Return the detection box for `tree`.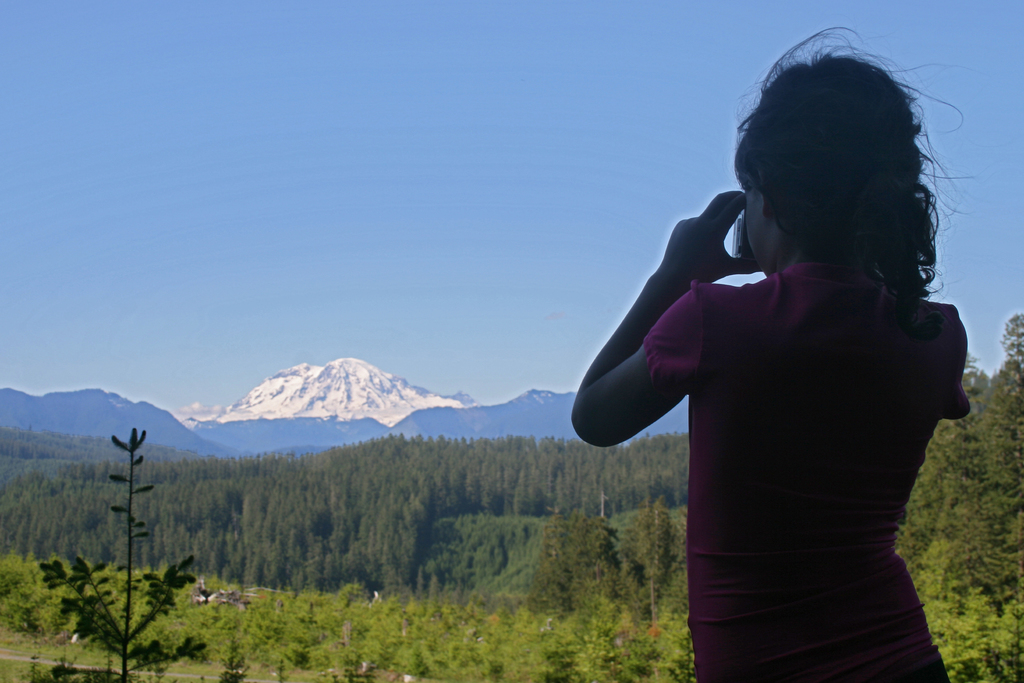
left=962, top=327, right=1023, bottom=607.
